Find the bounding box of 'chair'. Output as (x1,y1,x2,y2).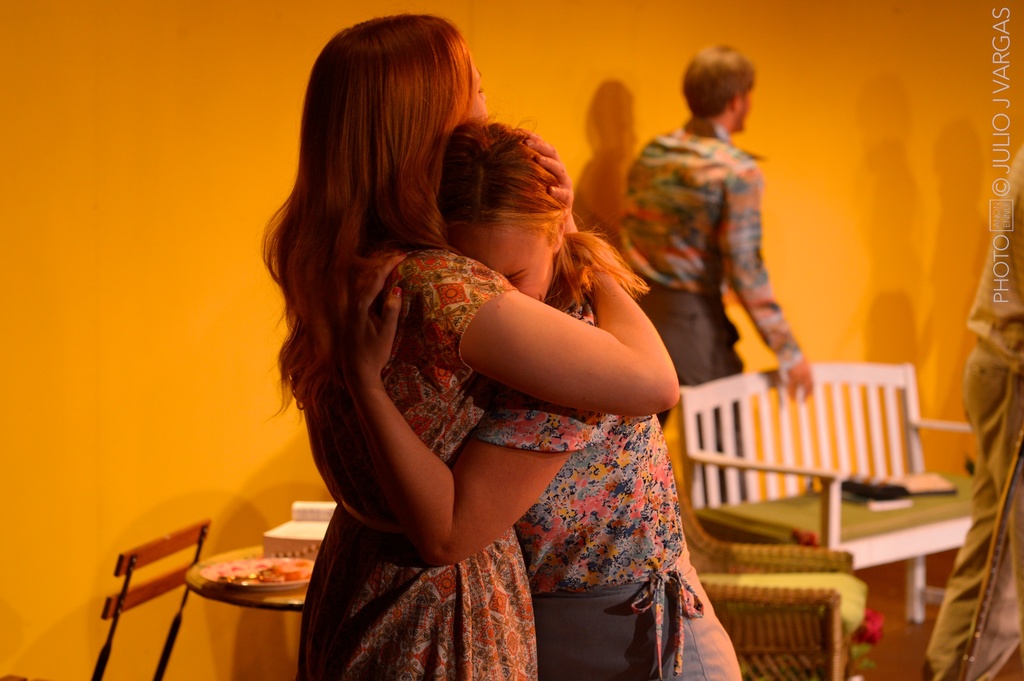
(0,518,212,680).
